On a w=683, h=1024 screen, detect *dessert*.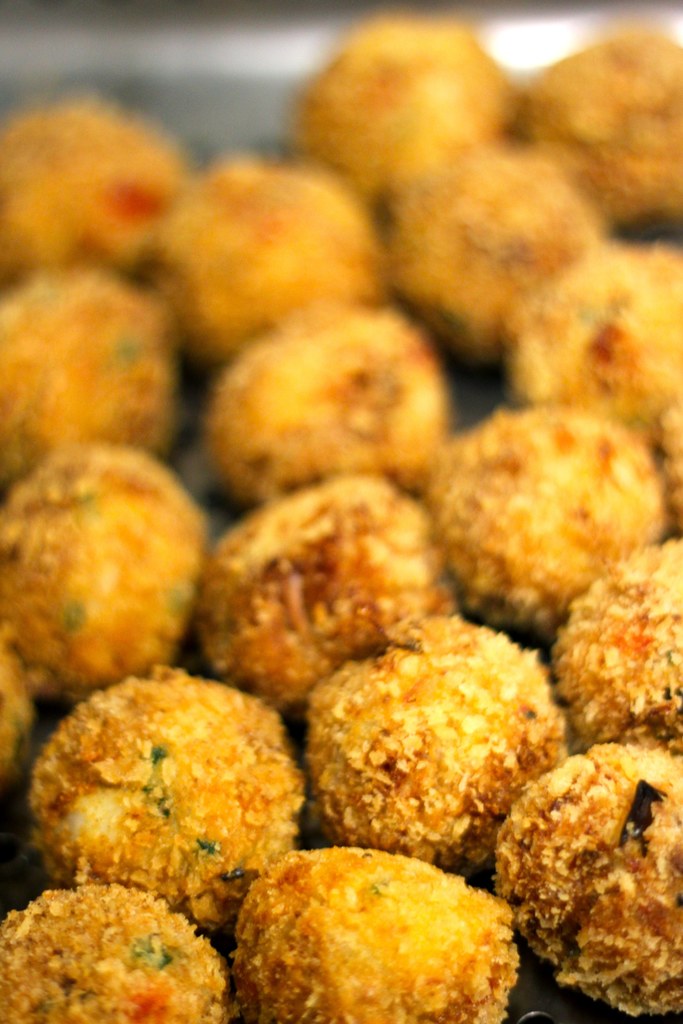
x1=238, y1=843, x2=513, y2=1023.
